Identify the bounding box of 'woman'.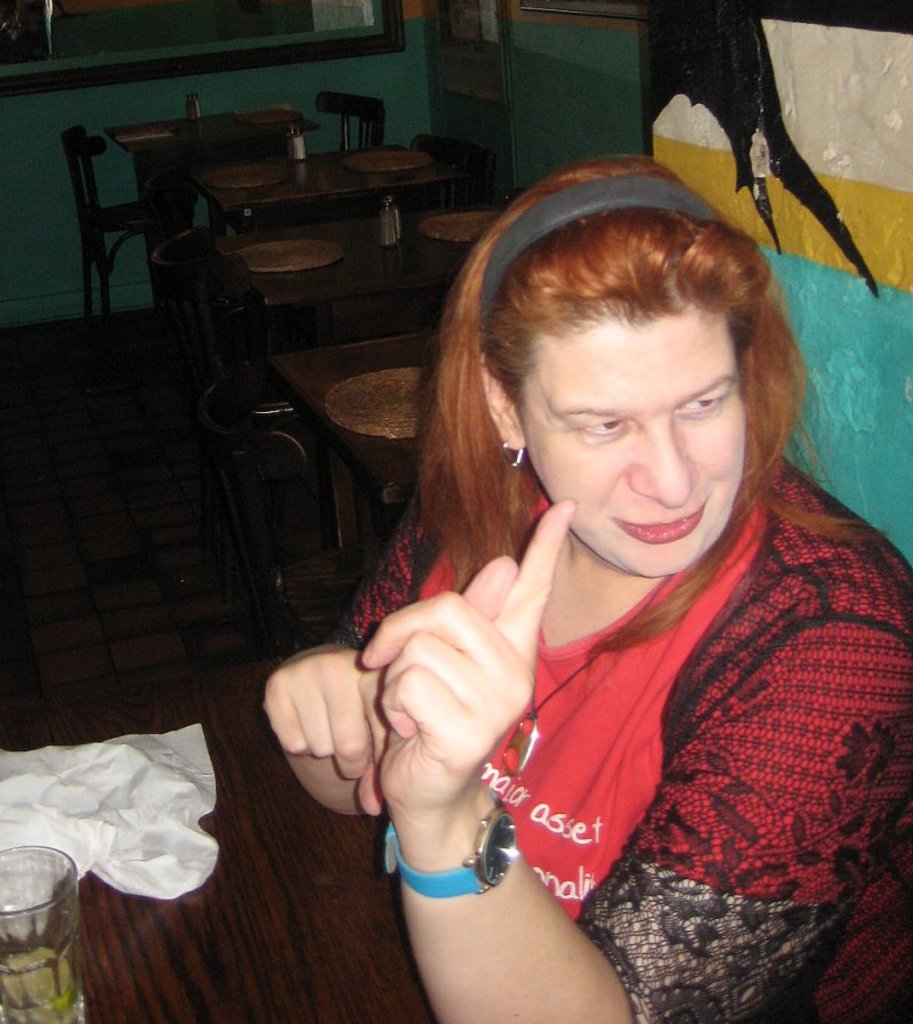
box=[281, 134, 872, 1013].
